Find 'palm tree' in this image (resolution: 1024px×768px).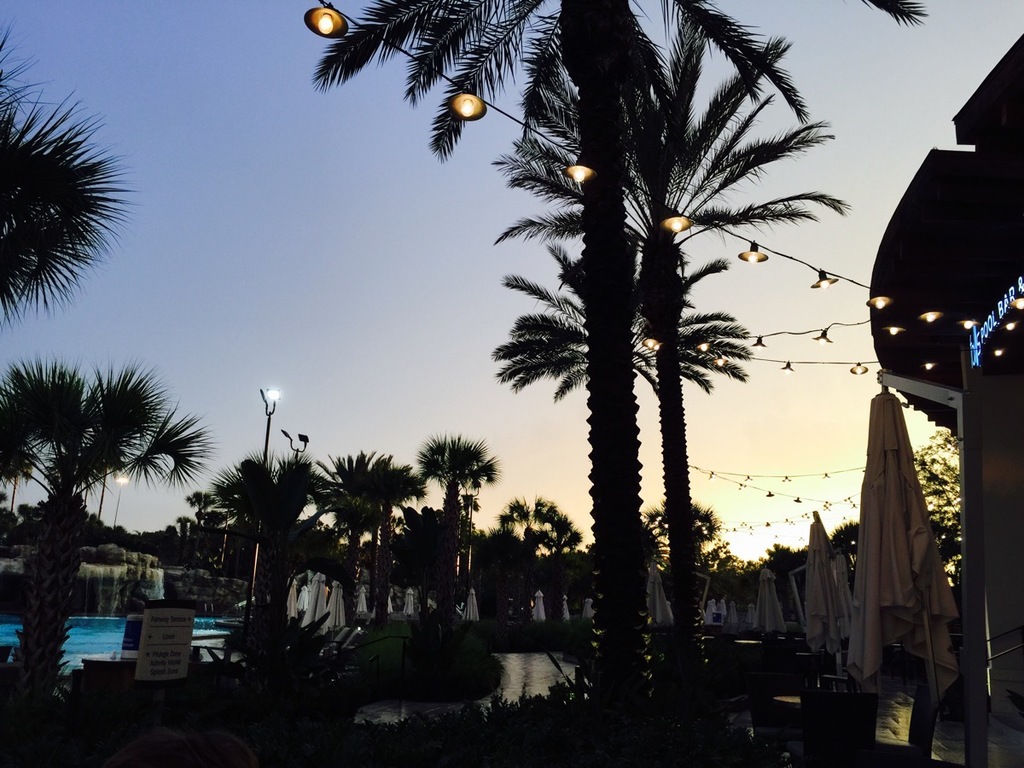
188/477/223/538.
